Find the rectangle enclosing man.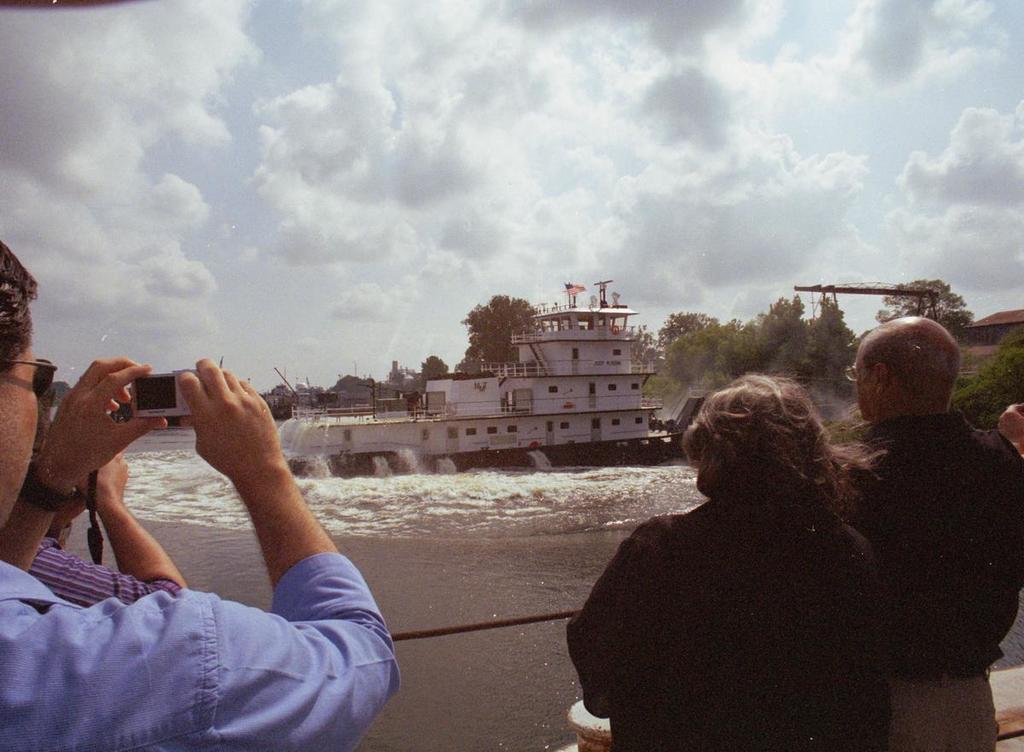
BBox(817, 294, 1015, 721).
